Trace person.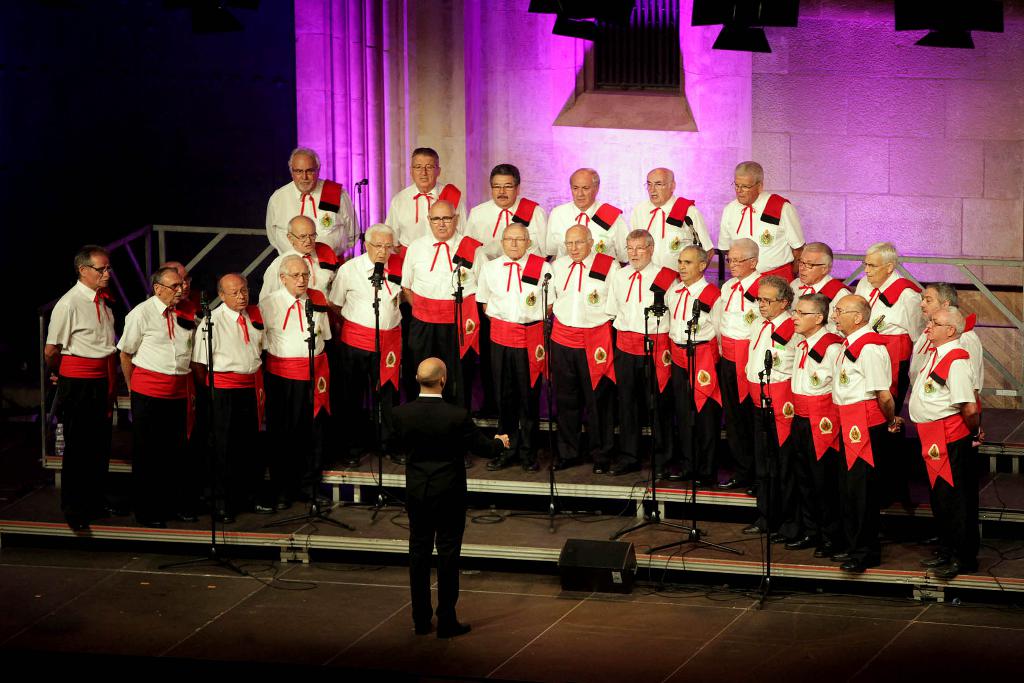
Traced to box(120, 253, 182, 487).
